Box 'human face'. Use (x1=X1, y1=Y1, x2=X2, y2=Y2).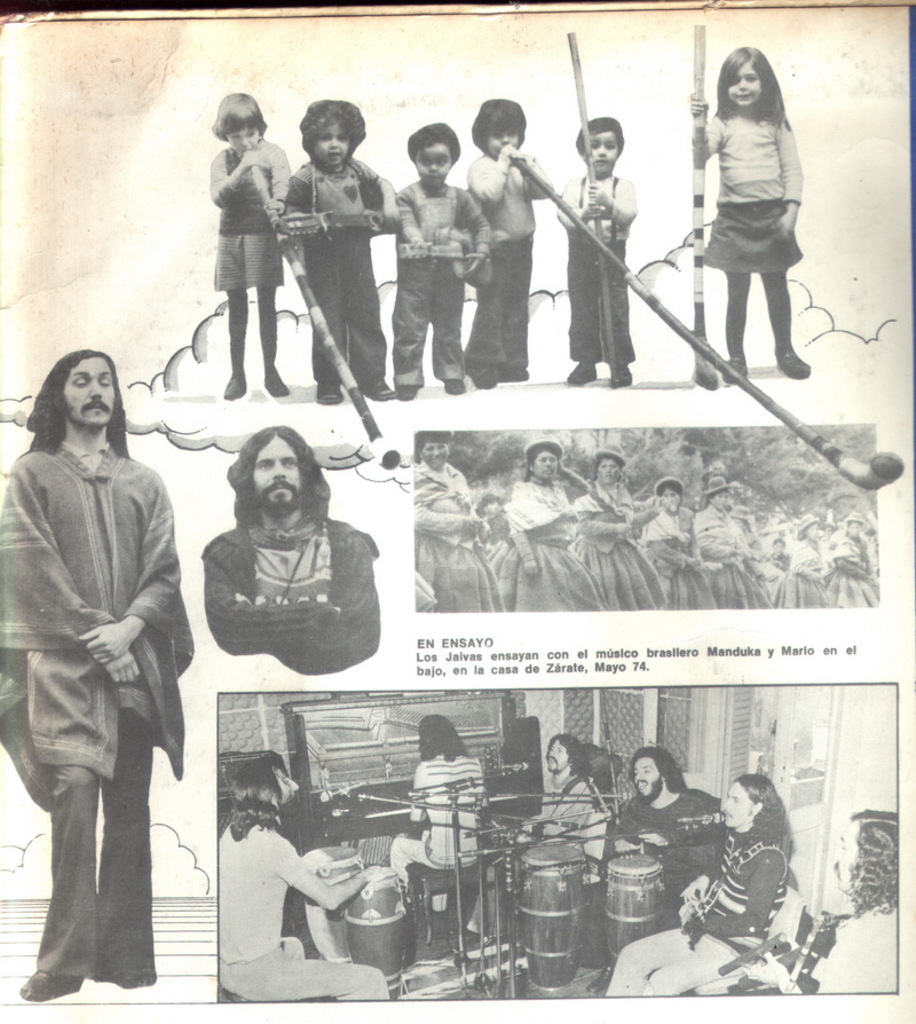
(x1=251, y1=434, x2=295, y2=503).
